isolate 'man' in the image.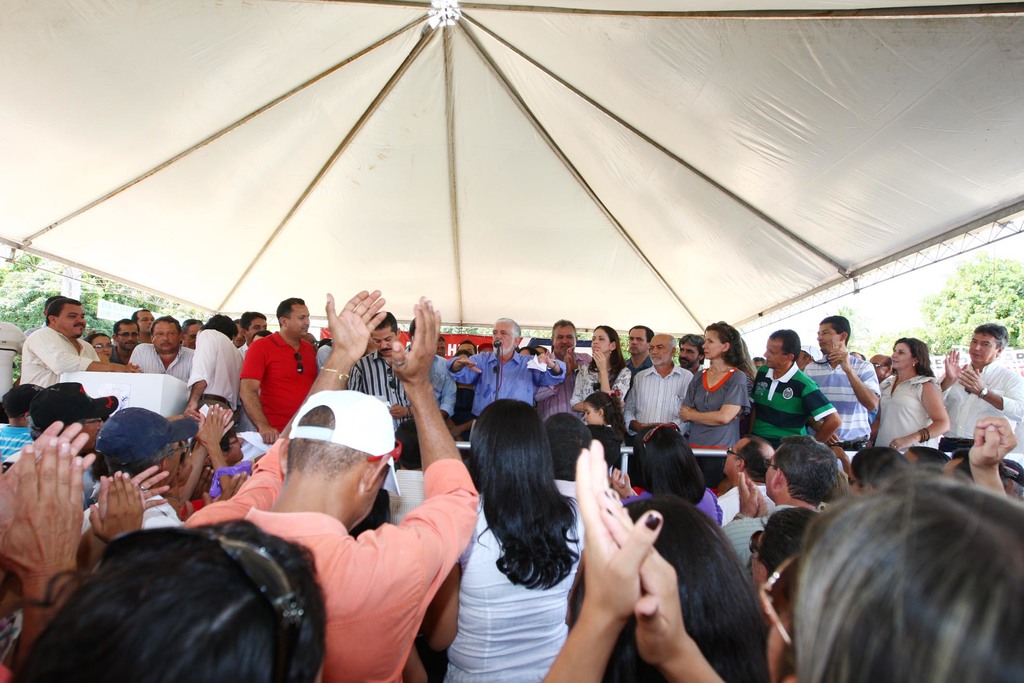
Isolated region: select_region(675, 331, 705, 374).
